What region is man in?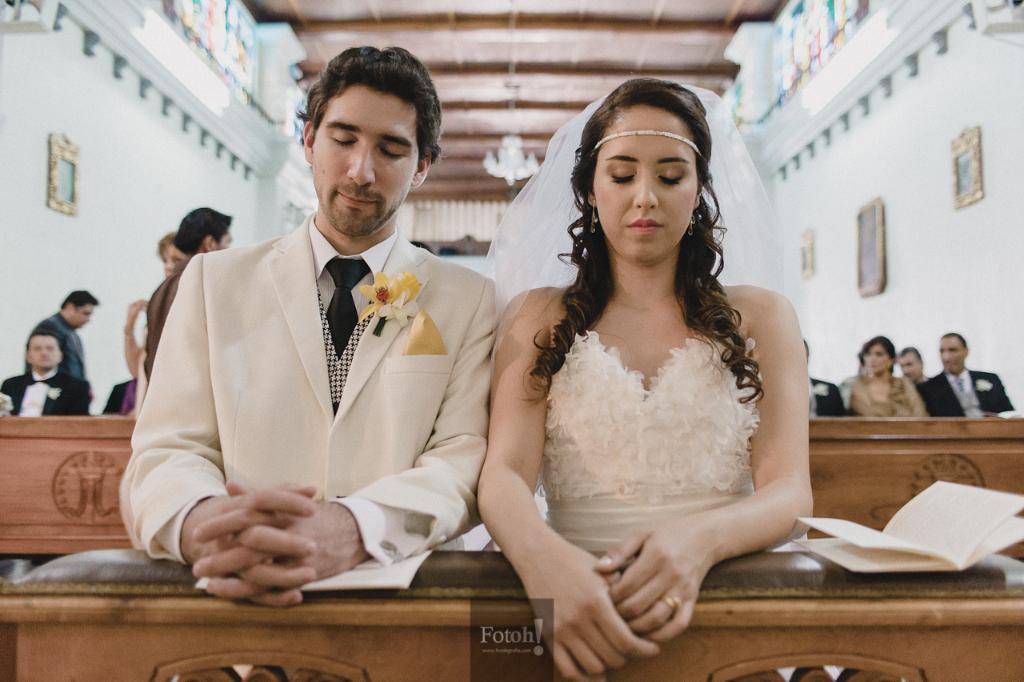
{"x1": 0, "y1": 323, "x2": 92, "y2": 415}.
